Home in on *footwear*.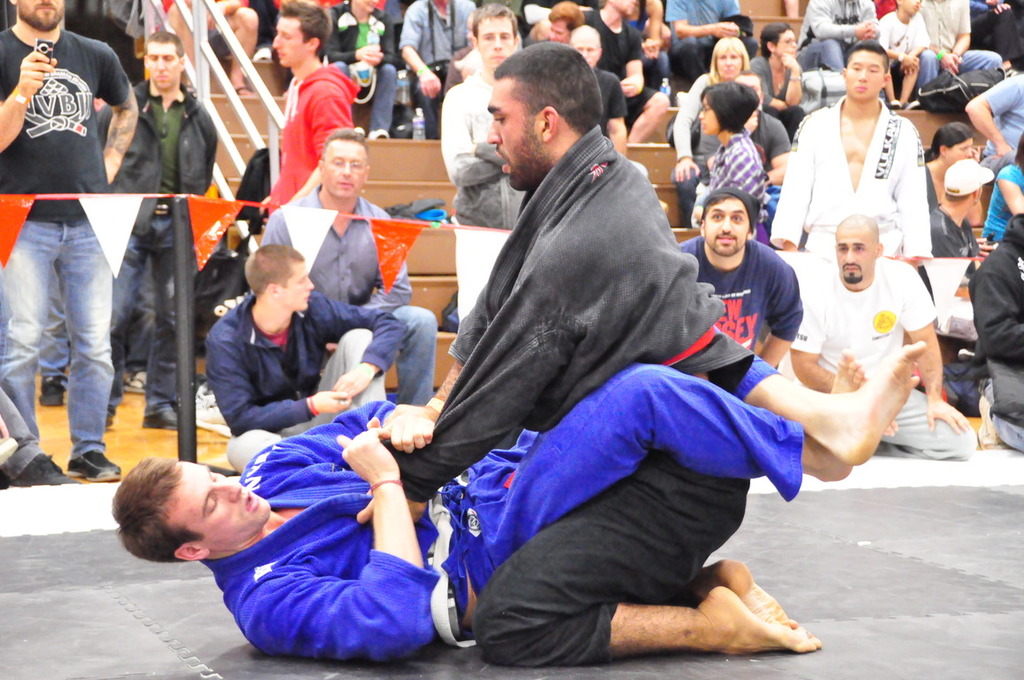
Homed in at BBox(67, 450, 125, 488).
